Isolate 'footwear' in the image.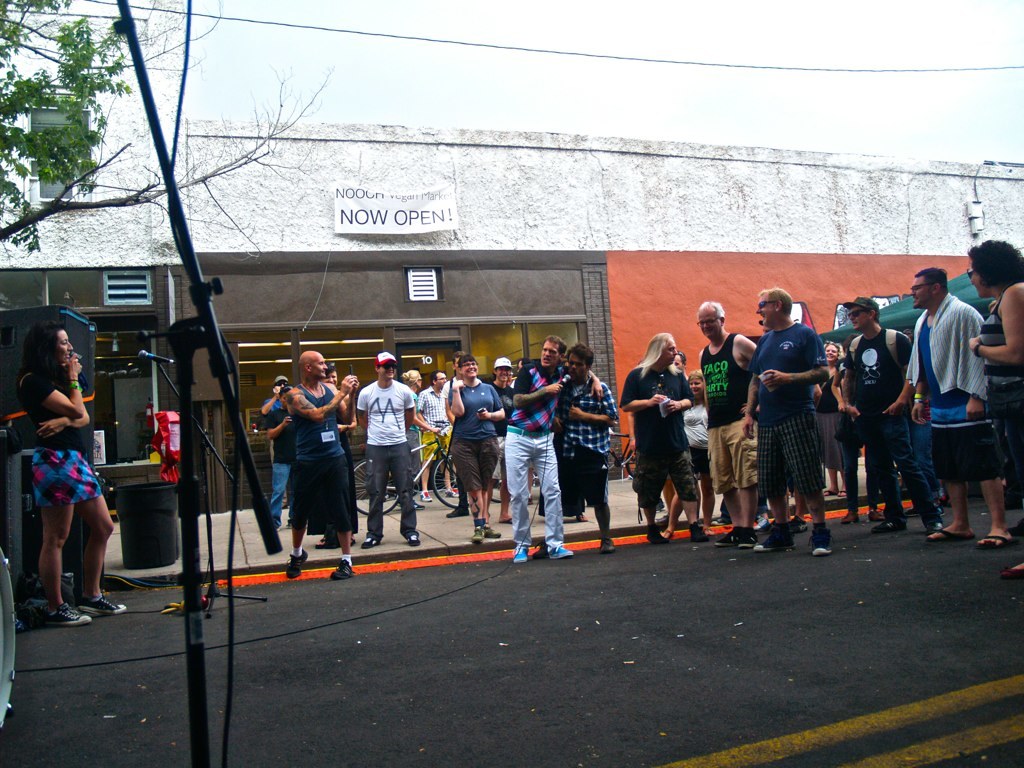
Isolated region: box=[362, 536, 380, 547].
